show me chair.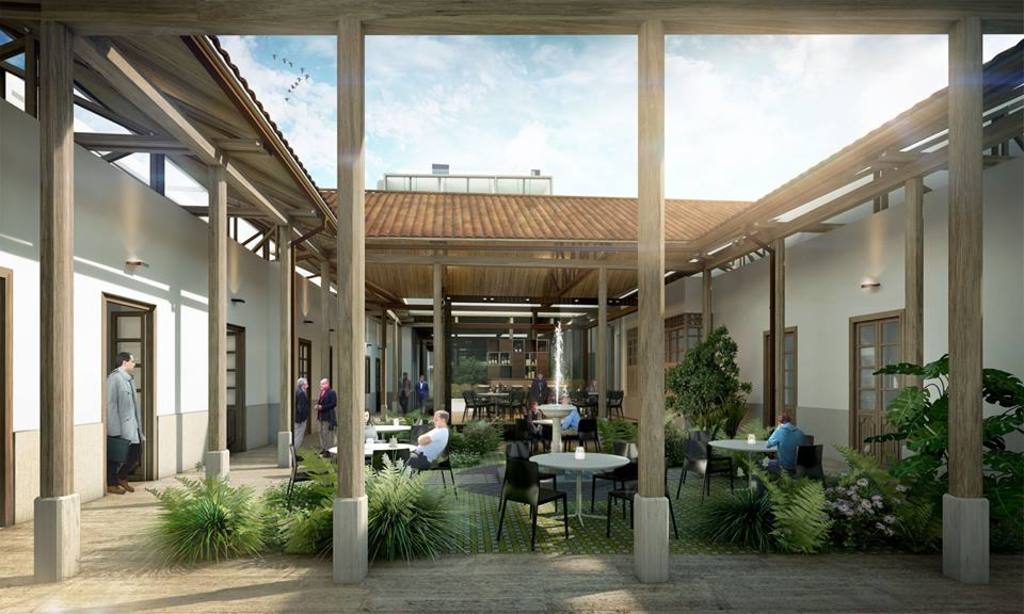
chair is here: locate(784, 446, 829, 488).
